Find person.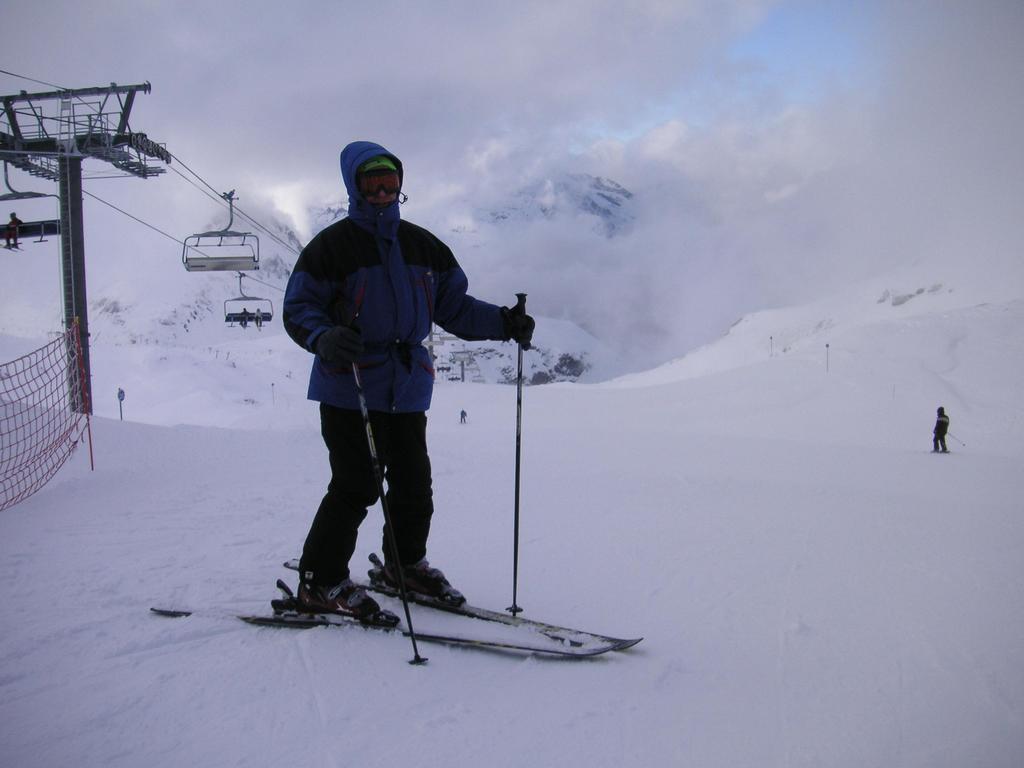
bbox=(271, 124, 533, 677).
